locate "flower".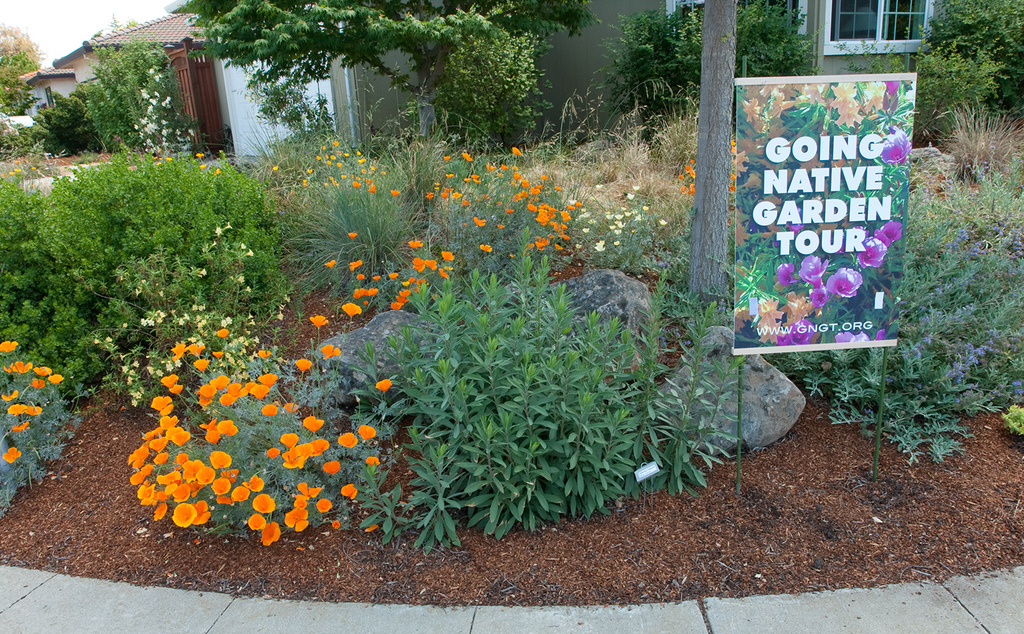
Bounding box: <box>798,86,821,103</box>.
